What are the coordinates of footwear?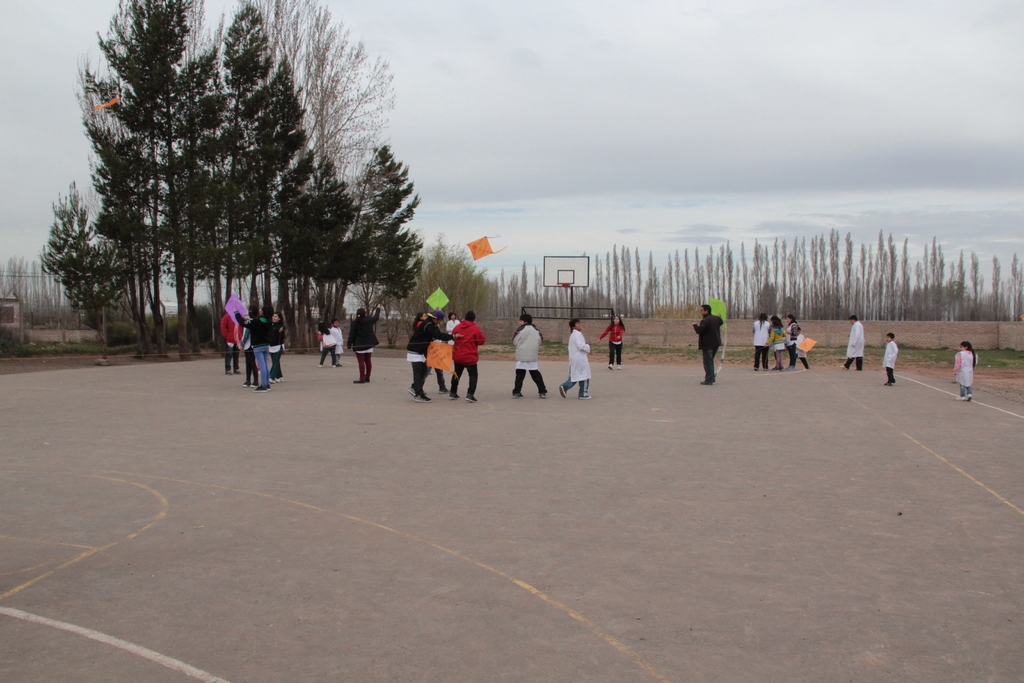
(466,394,482,402).
